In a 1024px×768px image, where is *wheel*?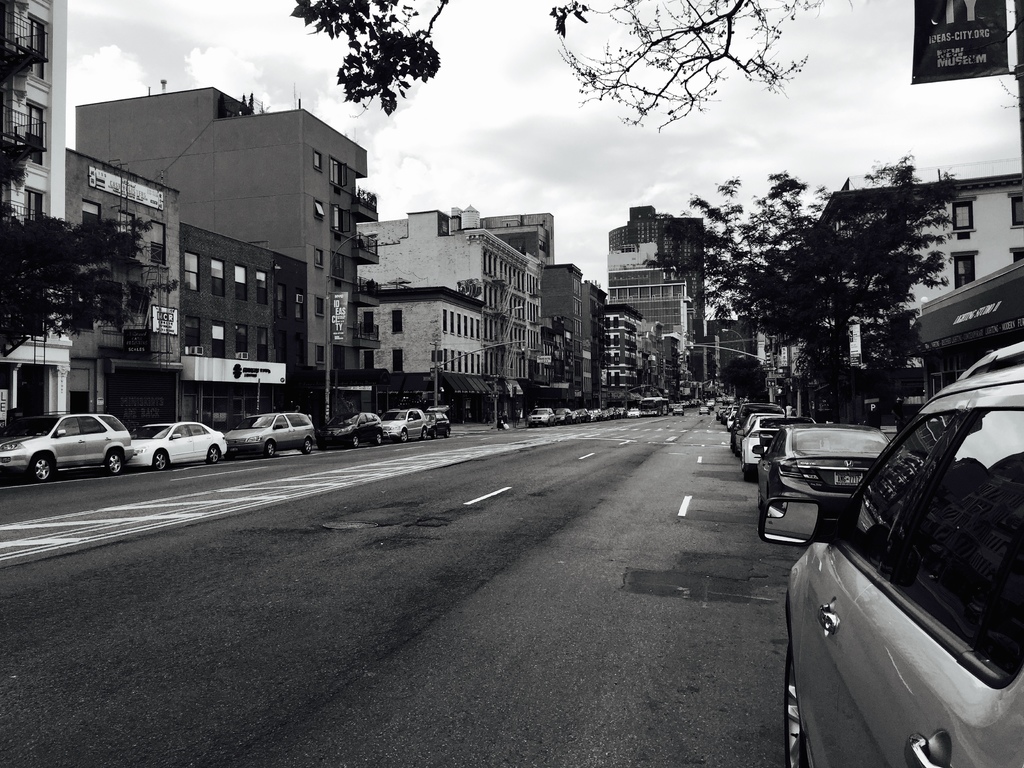
397 427 408 444.
